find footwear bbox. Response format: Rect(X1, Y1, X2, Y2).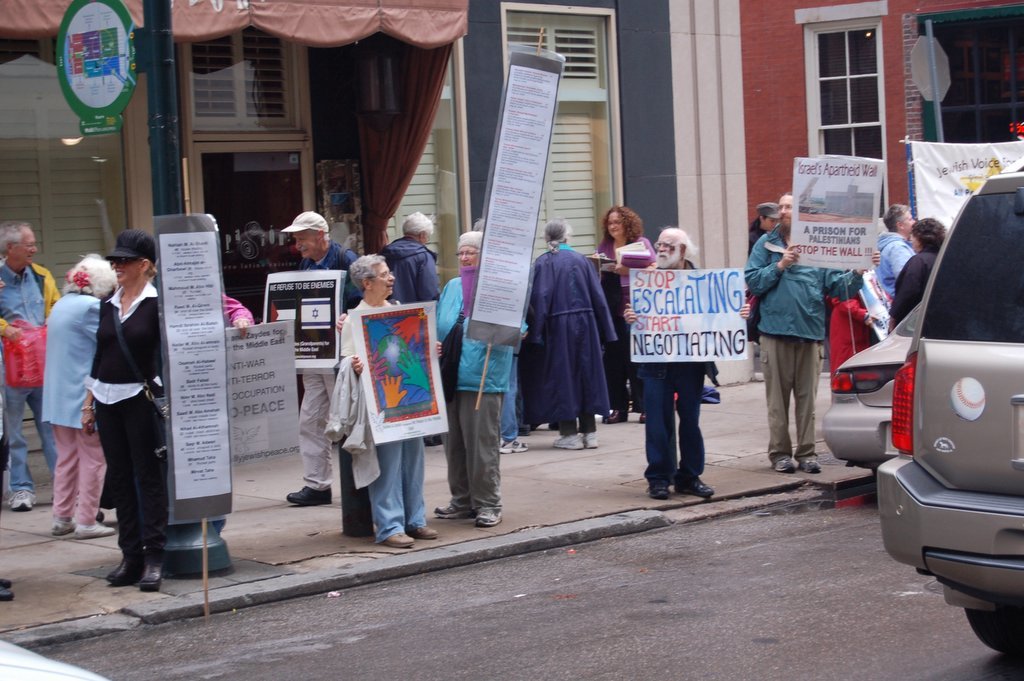
Rect(643, 481, 667, 500).
